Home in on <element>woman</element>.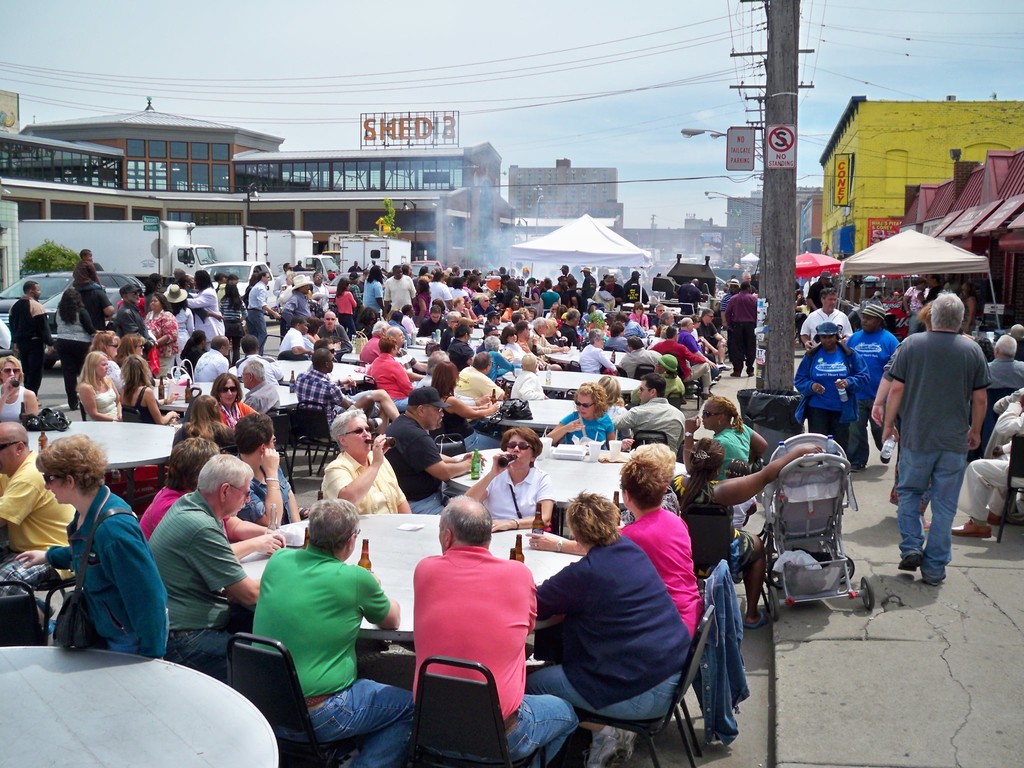
Homed in at [x1=457, y1=425, x2=563, y2=540].
